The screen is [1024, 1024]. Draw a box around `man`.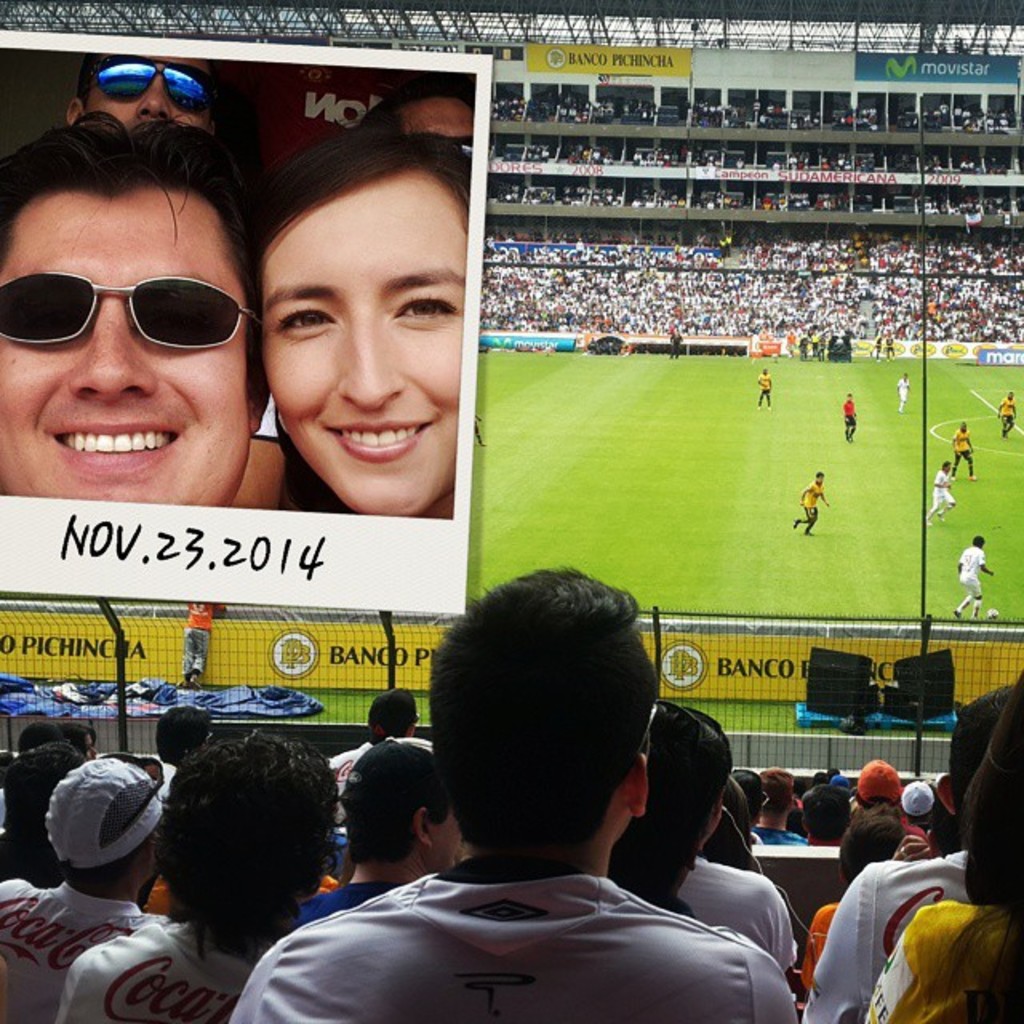
bbox=(64, 56, 301, 507).
